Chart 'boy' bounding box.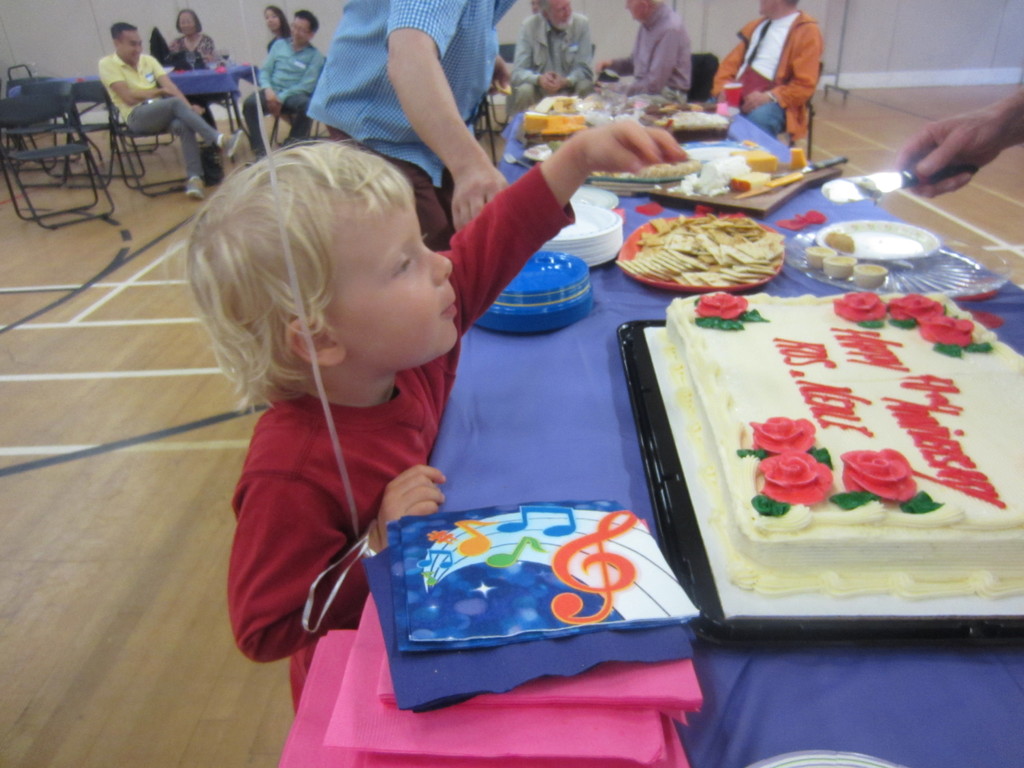
Charted: 270,76,726,704.
